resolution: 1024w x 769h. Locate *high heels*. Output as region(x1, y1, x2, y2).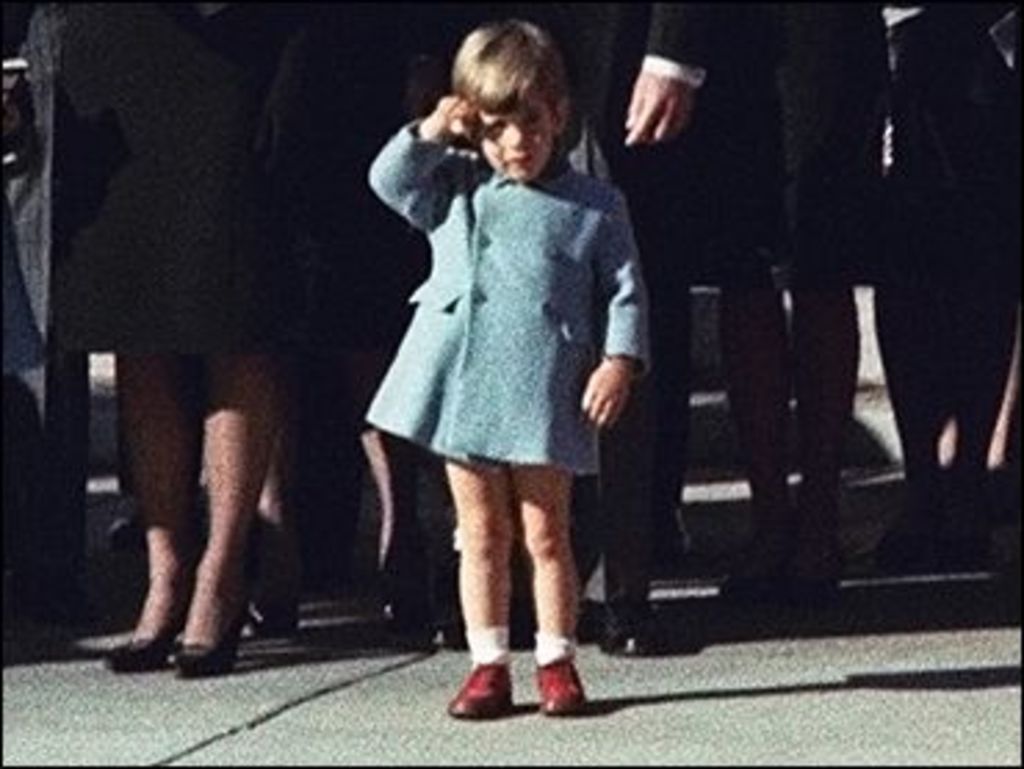
region(102, 573, 191, 667).
